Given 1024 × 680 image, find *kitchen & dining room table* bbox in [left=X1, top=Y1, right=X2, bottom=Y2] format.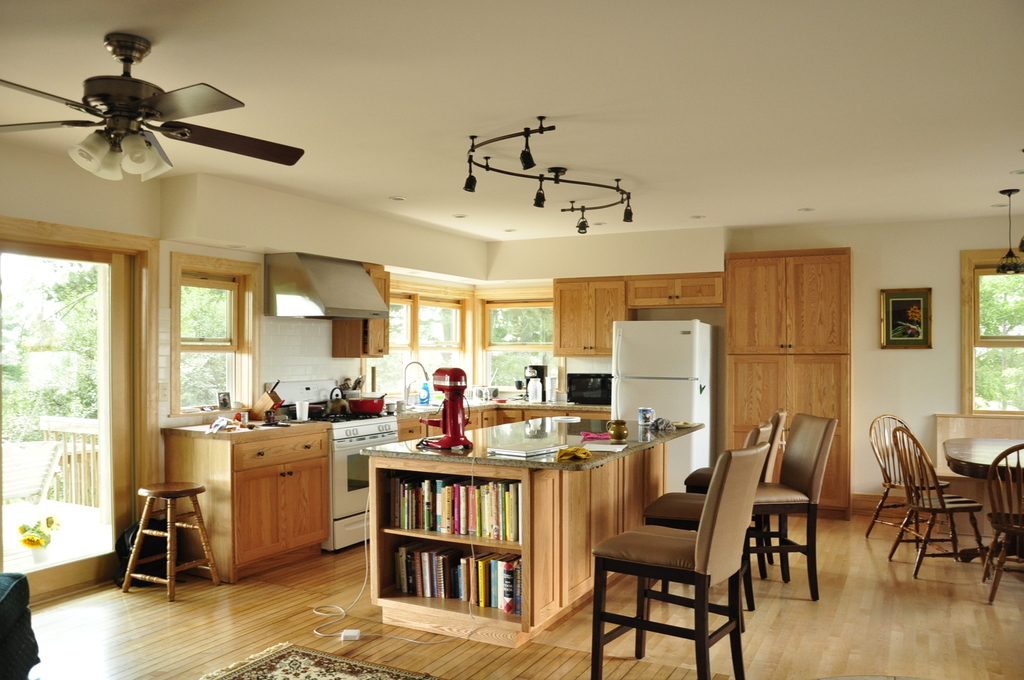
[left=865, top=413, right=1023, bottom=603].
